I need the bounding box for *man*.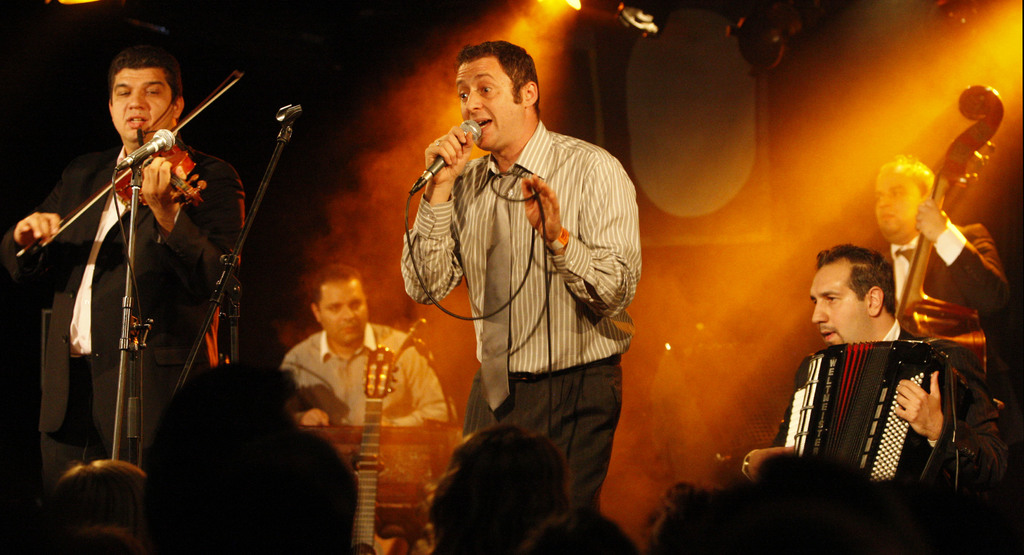
Here it is: box=[283, 257, 455, 442].
